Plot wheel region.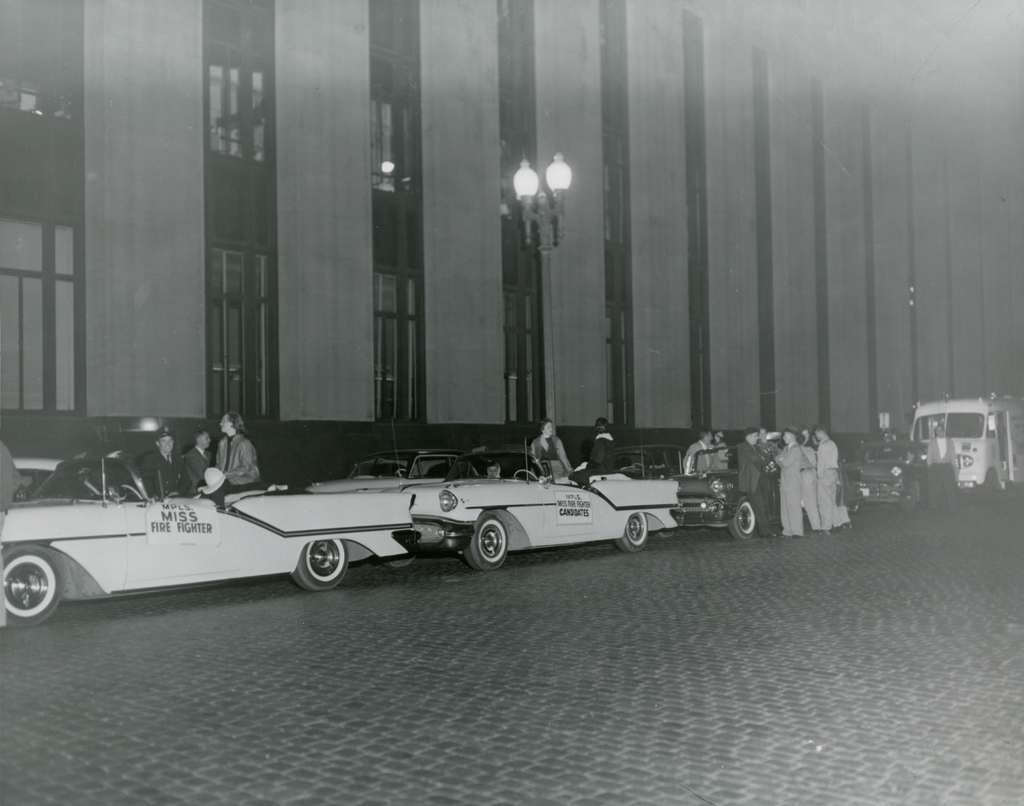
Plotted at pyautogui.locateOnScreen(513, 467, 539, 483).
